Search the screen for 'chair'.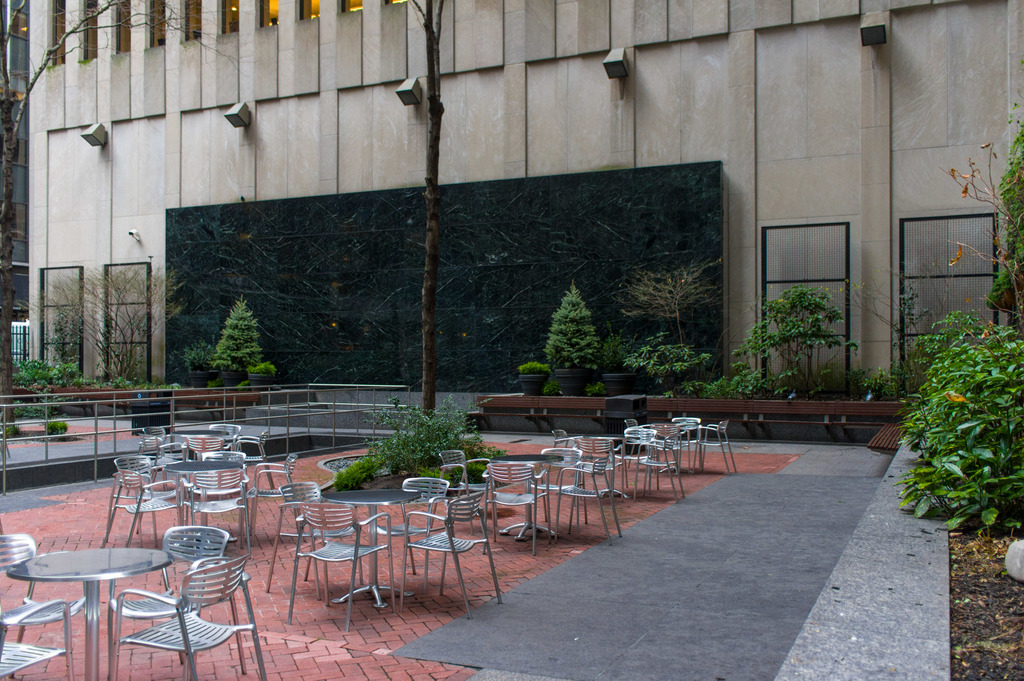
Found at <bbox>104, 520, 233, 680</bbox>.
